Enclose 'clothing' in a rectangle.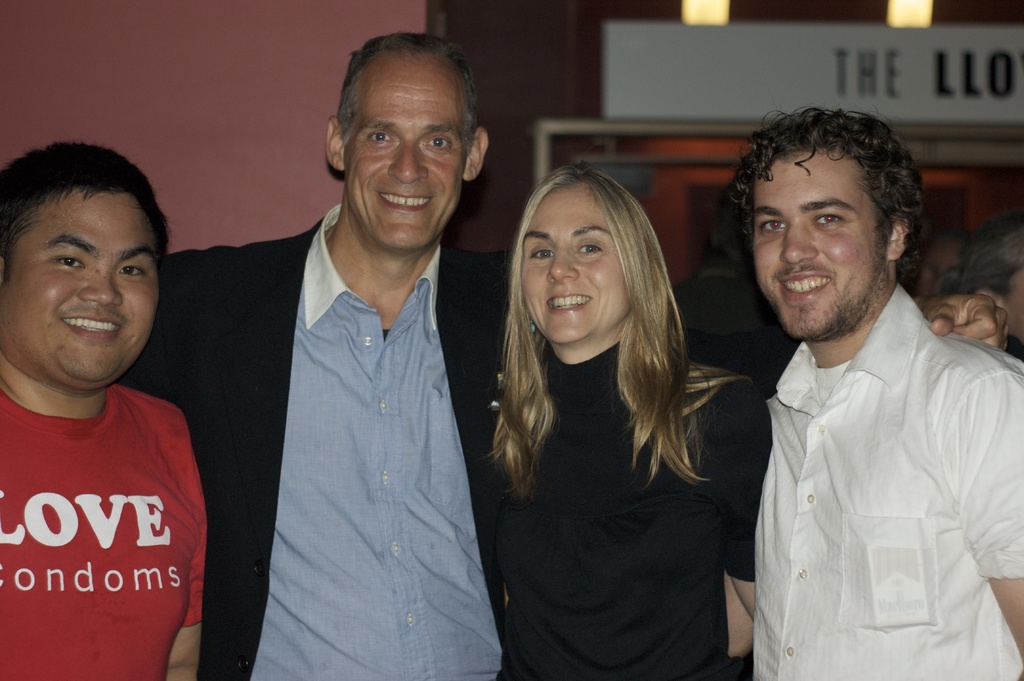
left=118, top=203, right=507, bottom=680.
